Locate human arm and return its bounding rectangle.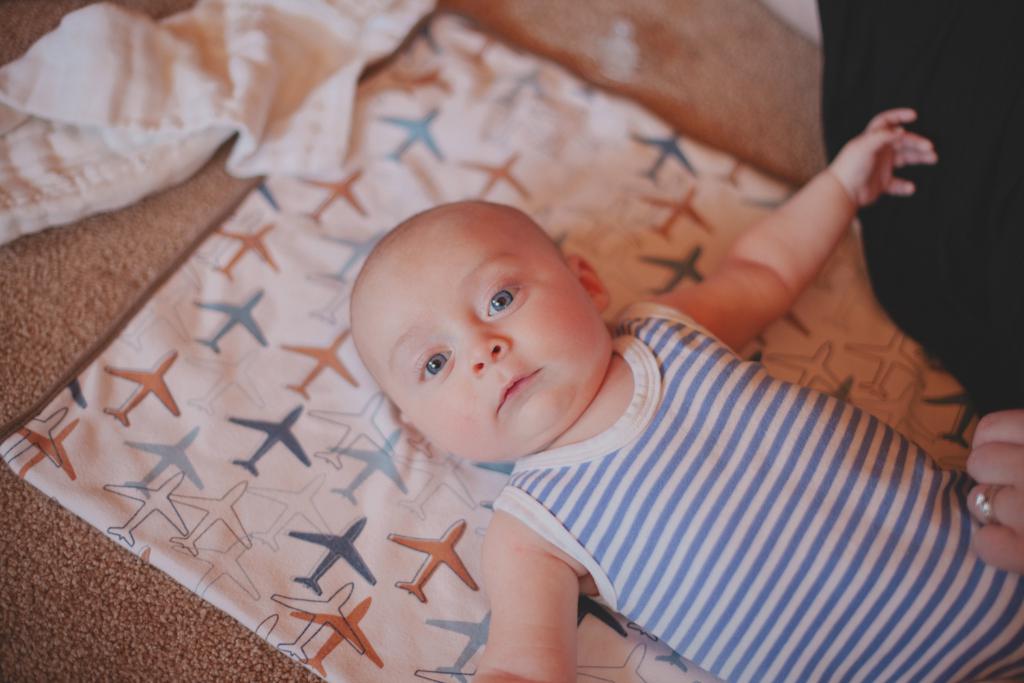
crop(483, 520, 570, 682).
